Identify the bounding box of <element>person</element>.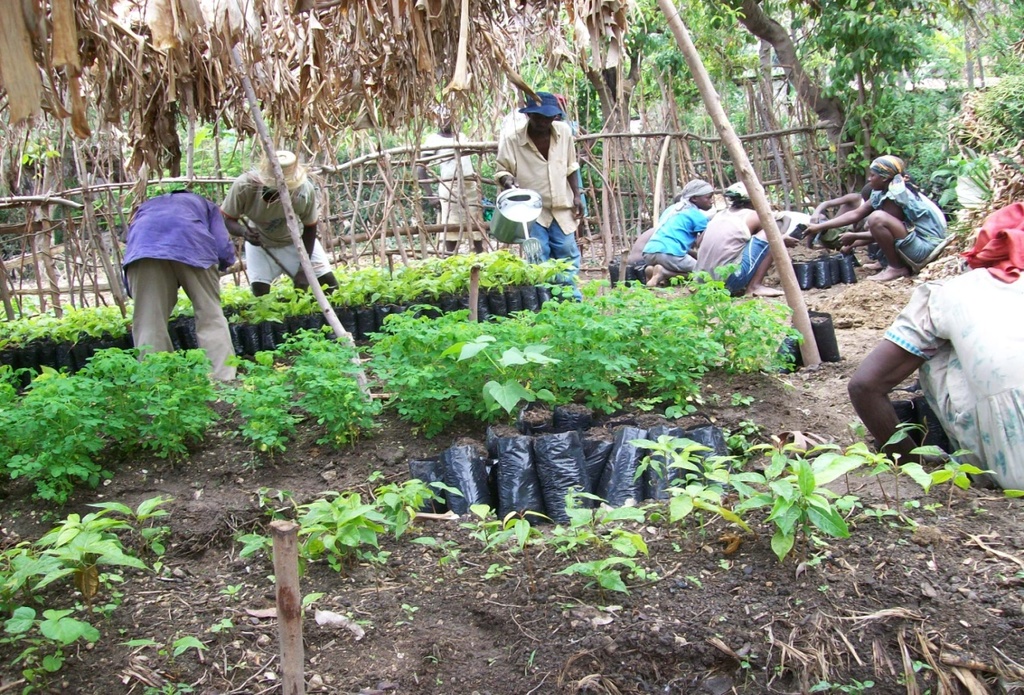
Rect(619, 188, 685, 266).
